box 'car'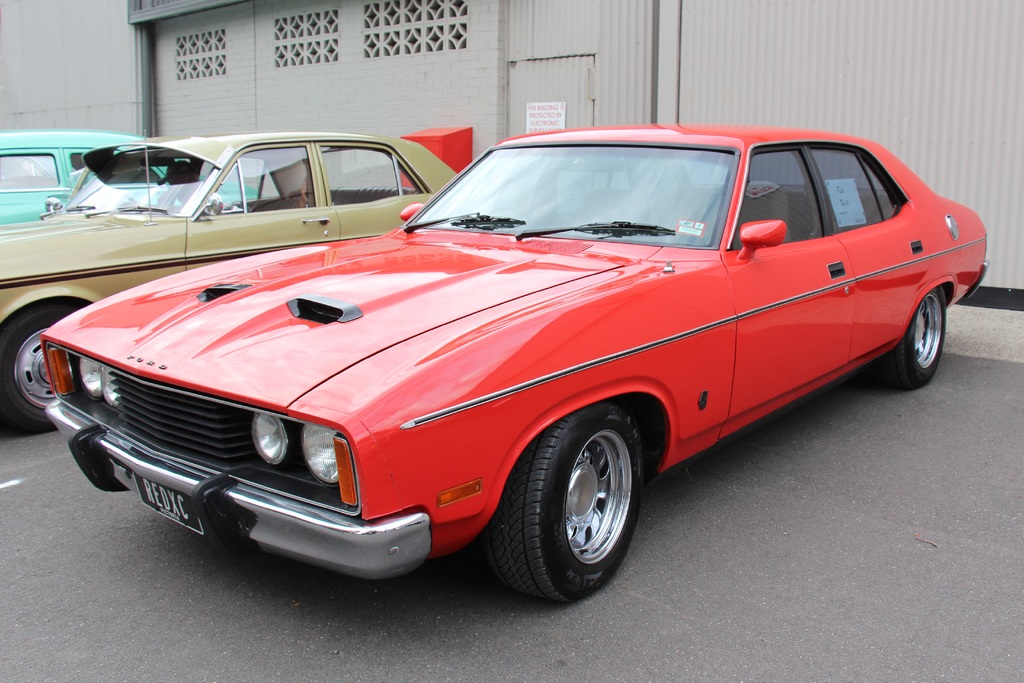
pyautogui.locateOnScreen(0, 126, 456, 432)
